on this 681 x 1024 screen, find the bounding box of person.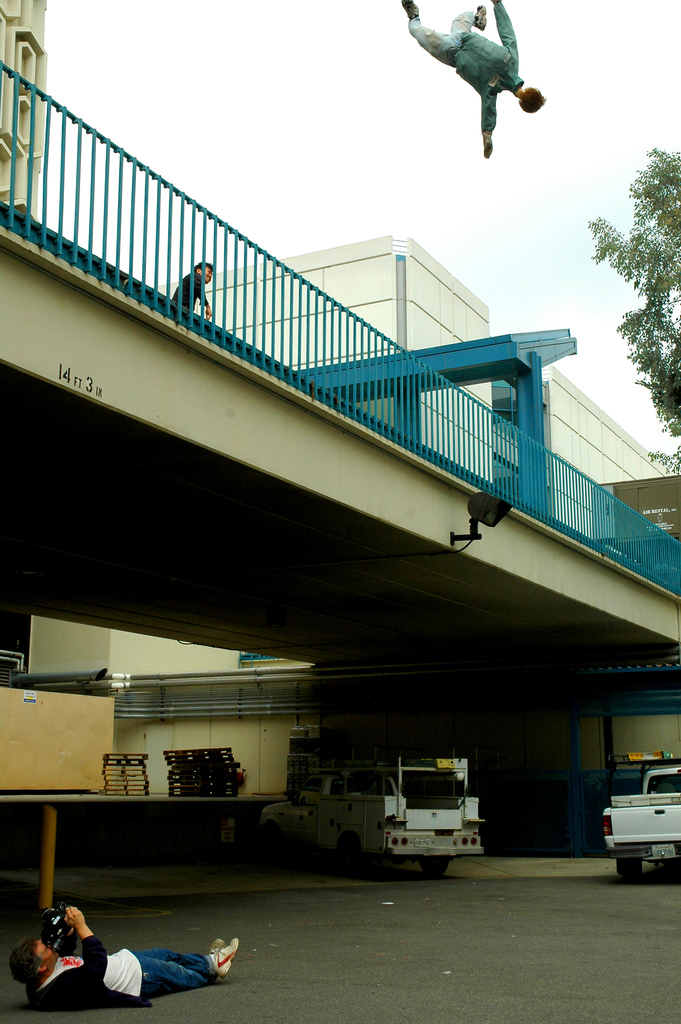
Bounding box: BBox(404, 0, 550, 161).
